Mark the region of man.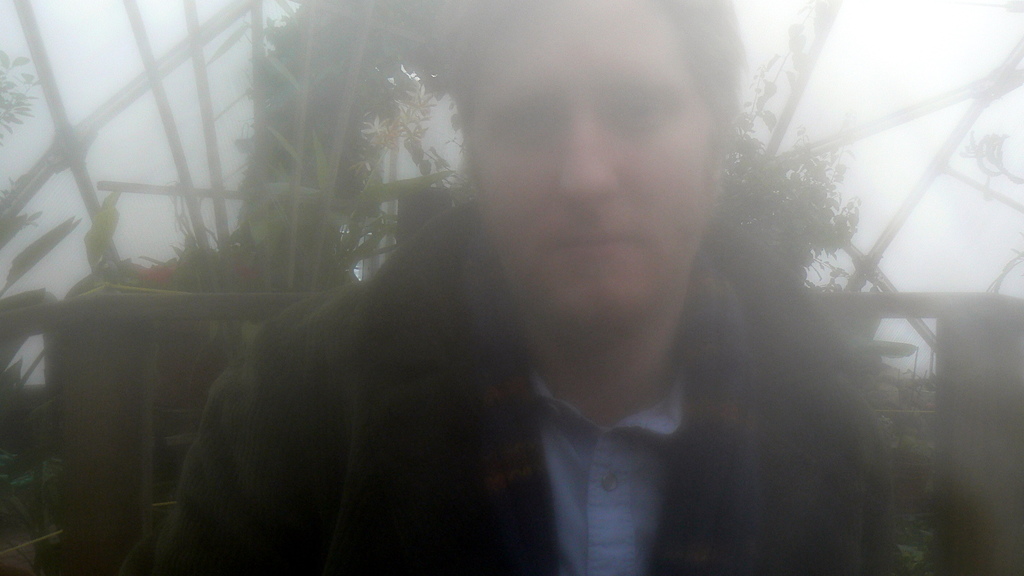
Region: rect(149, 47, 915, 561).
